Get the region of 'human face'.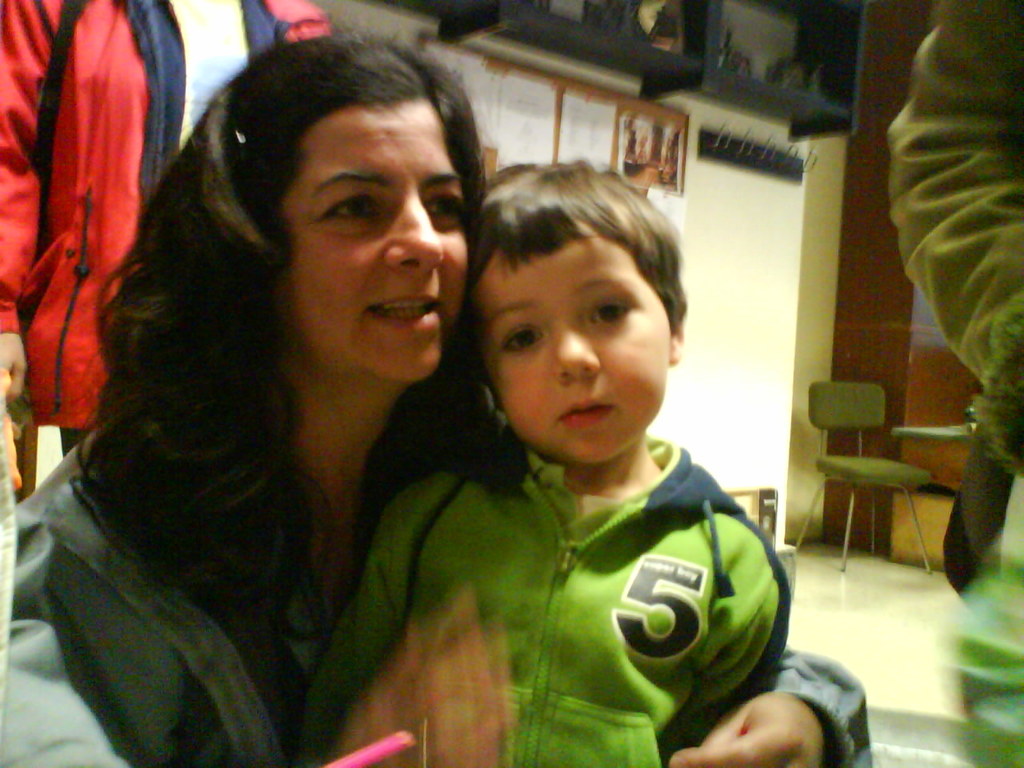
<region>473, 222, 669, 464</region>.
